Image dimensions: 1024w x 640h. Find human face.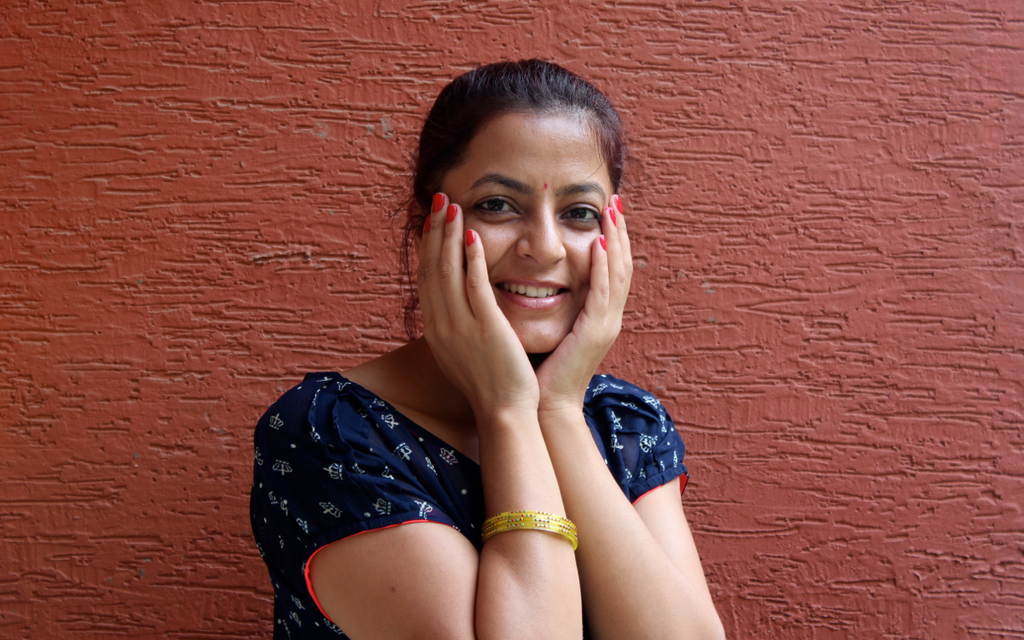
crop(449, 110, 619, 358).
